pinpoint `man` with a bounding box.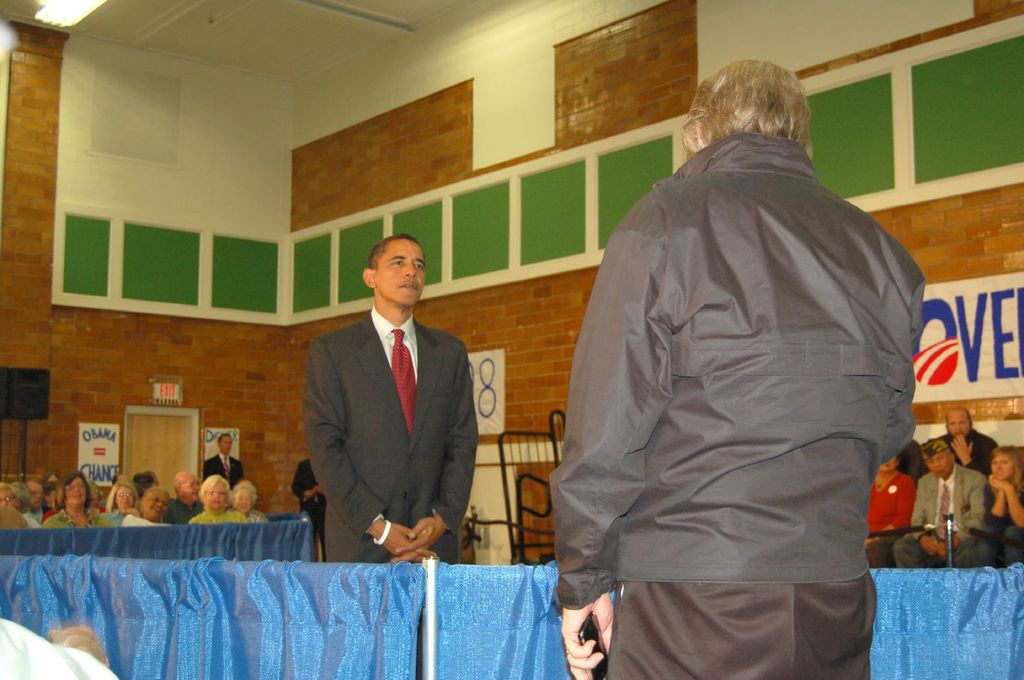
209/431/244/484.
